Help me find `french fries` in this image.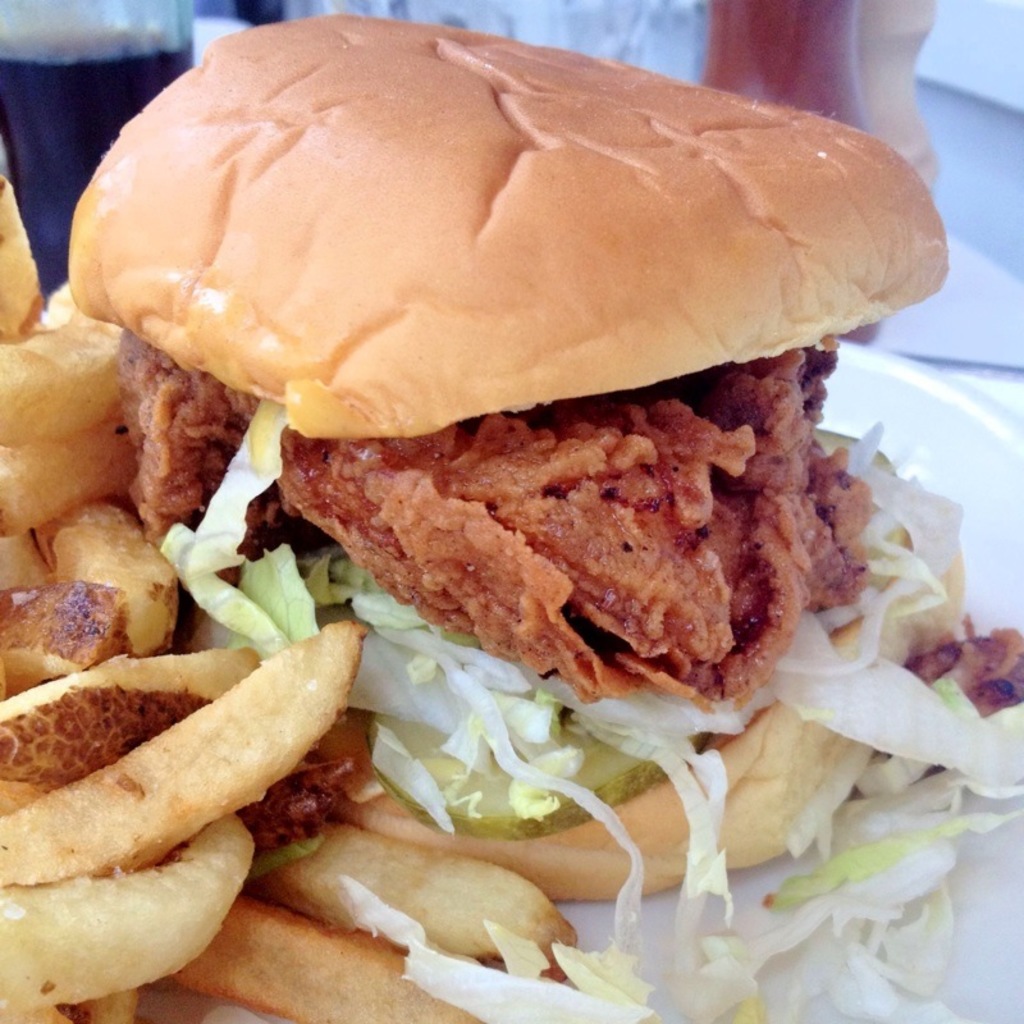
Found it: bbox=[0, 687, 221, 781].
